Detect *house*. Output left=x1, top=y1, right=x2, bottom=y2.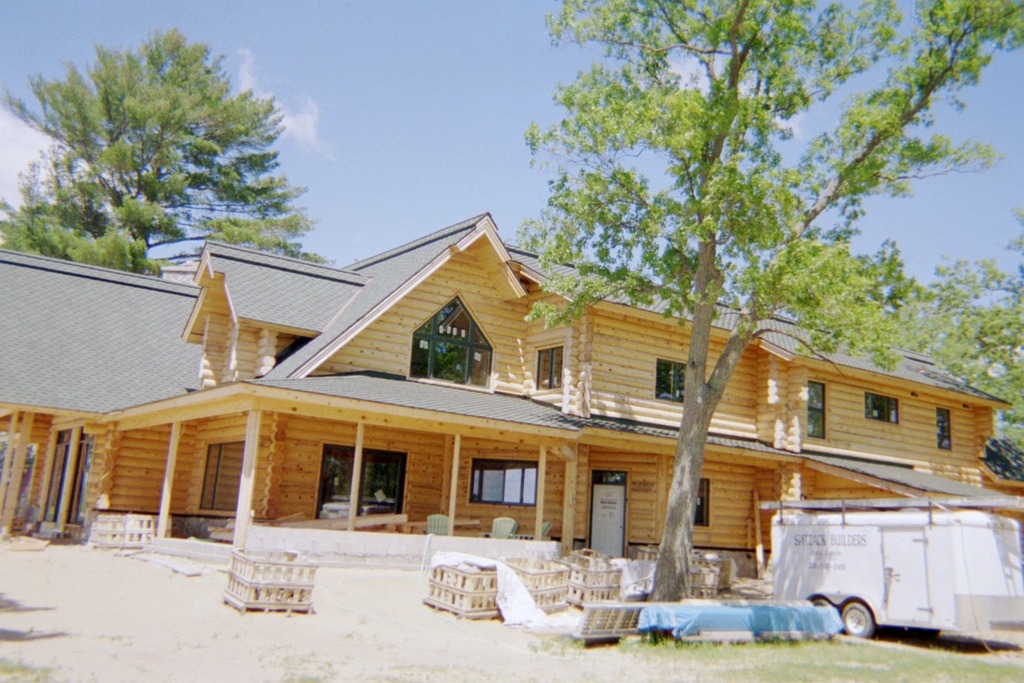
left=0, top=211, right=1023, bottom=572.
